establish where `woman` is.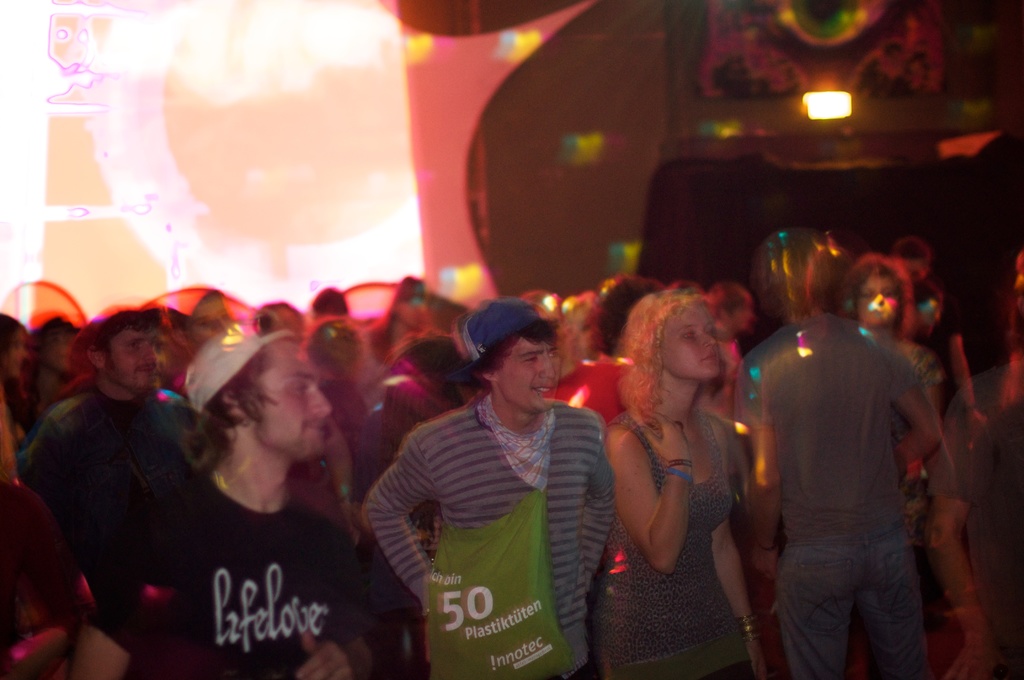
Established at bbox=[833, 254, 943, 639].
